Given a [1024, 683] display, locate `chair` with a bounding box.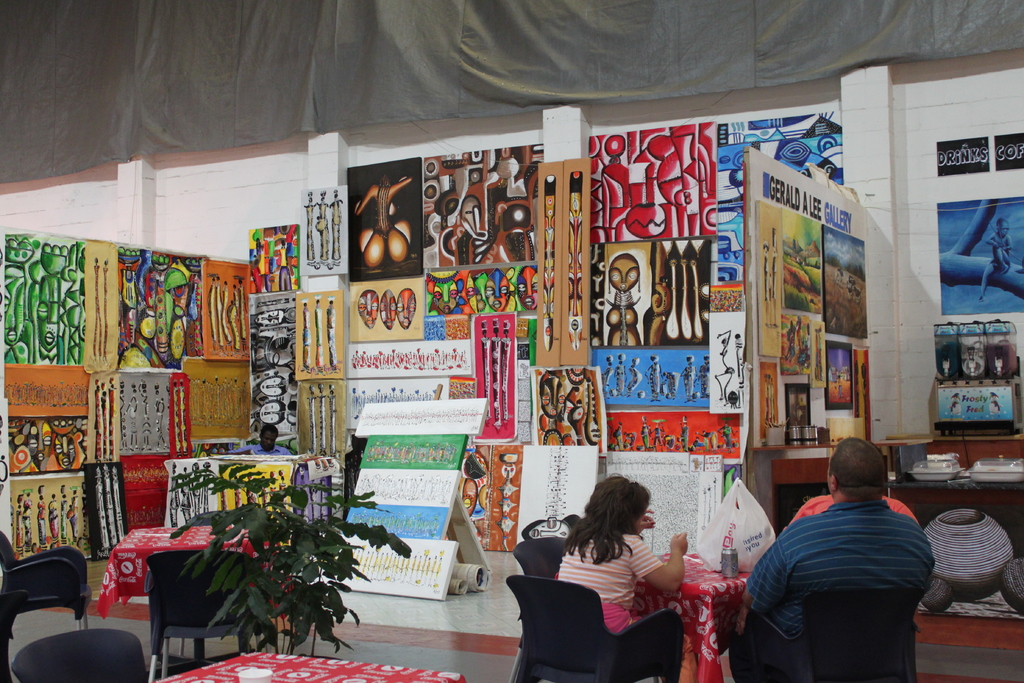
Located: {"left": 499, "top": 568, "right": 688, "bottom": 682}.
